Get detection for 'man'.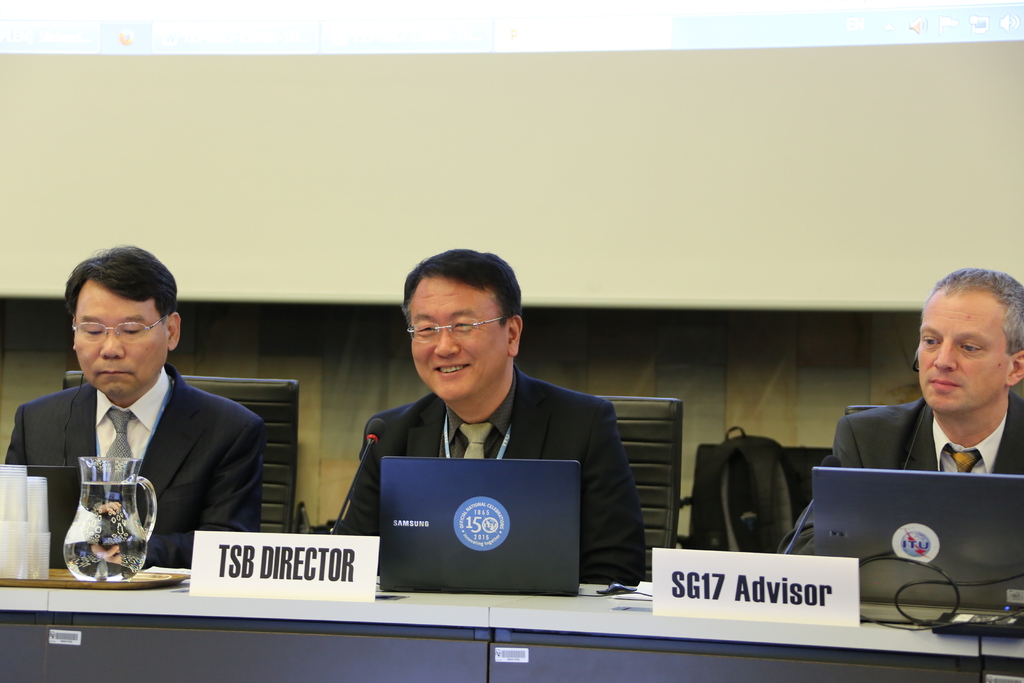
Detection: 22:261:275:601.
